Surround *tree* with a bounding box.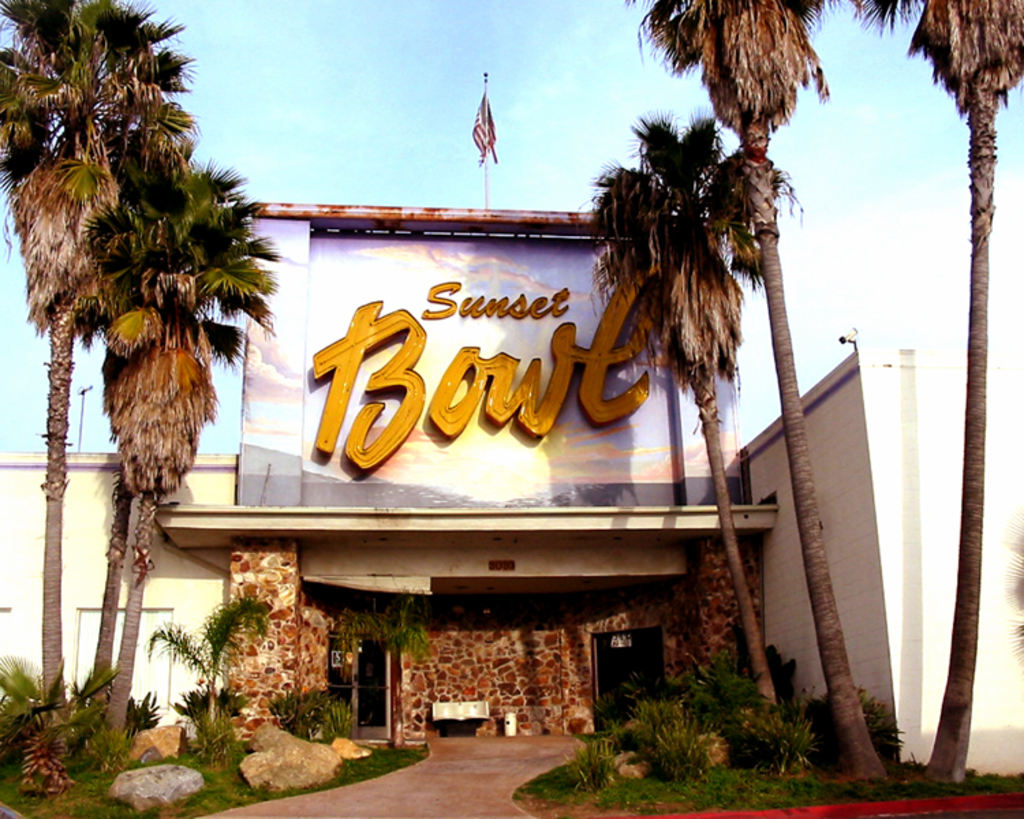
(left=847, top=0, right=1023, bottom=782).
